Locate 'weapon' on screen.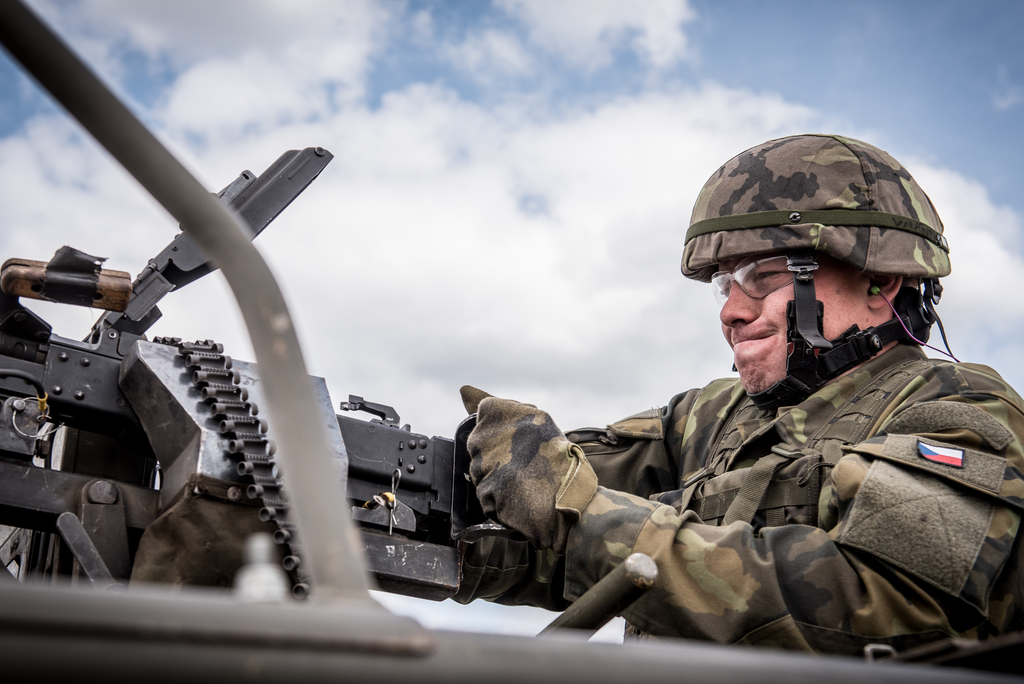
On screen at {"x1": 29, "y1": 144, "x2": 457, "y2": 626}.
